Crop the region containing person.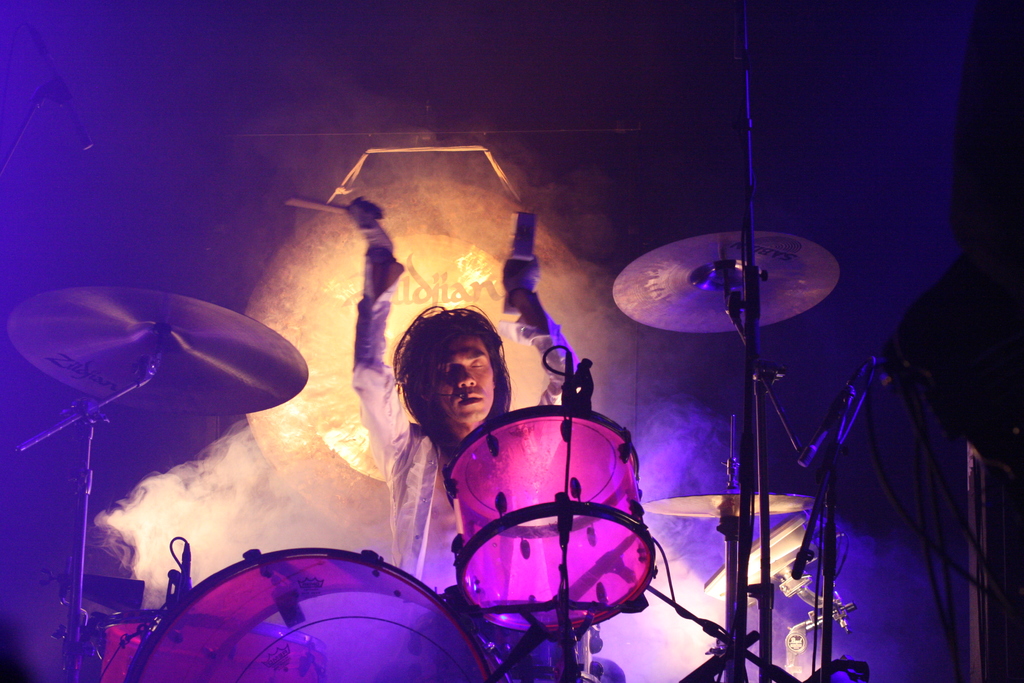
Crop region: locate(351, 194, 626, 682).
